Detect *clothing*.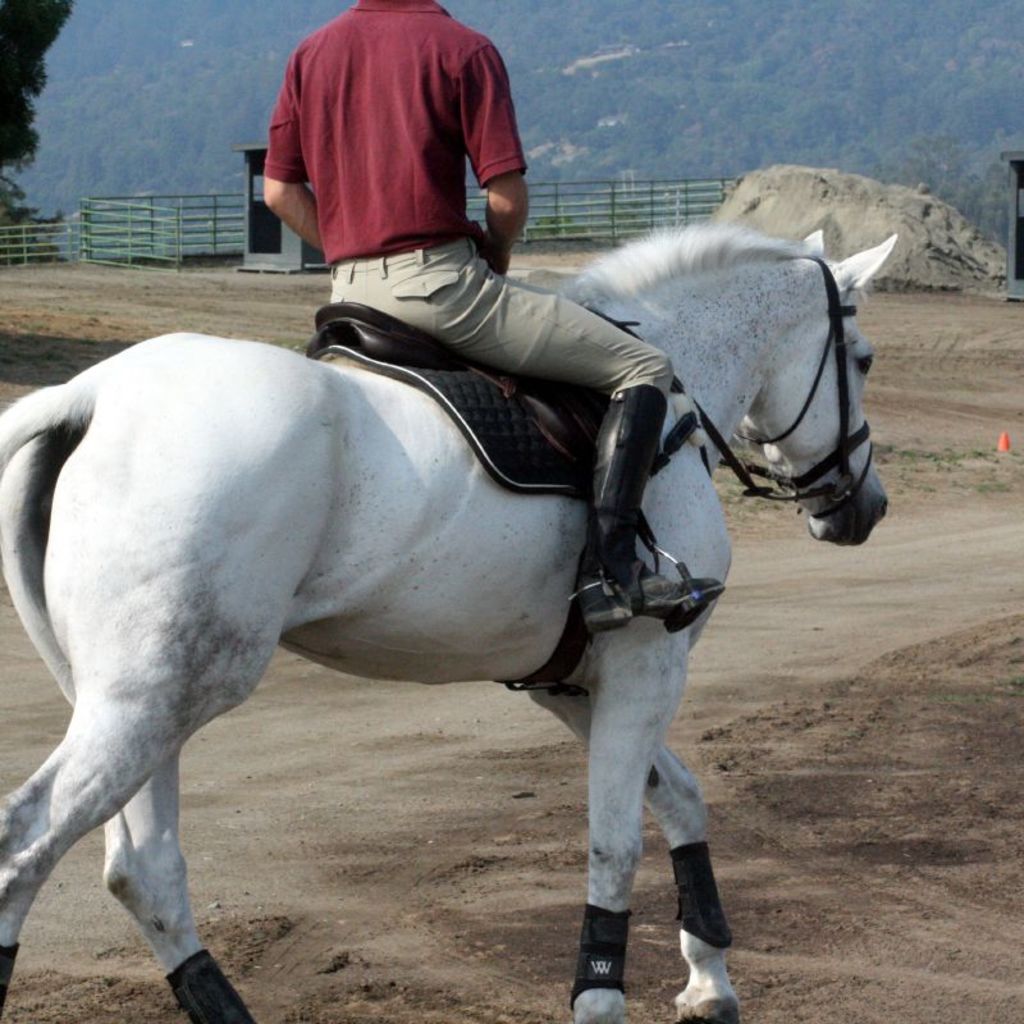
Detected at BBox(268, 0, 515, 268).
